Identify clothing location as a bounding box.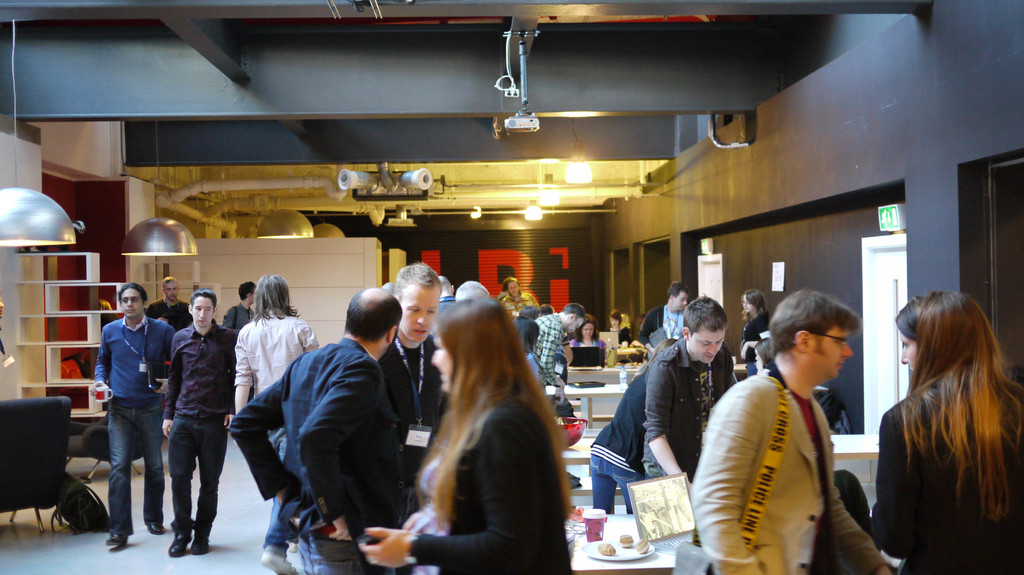
<box>413,390,571,574</box>.
